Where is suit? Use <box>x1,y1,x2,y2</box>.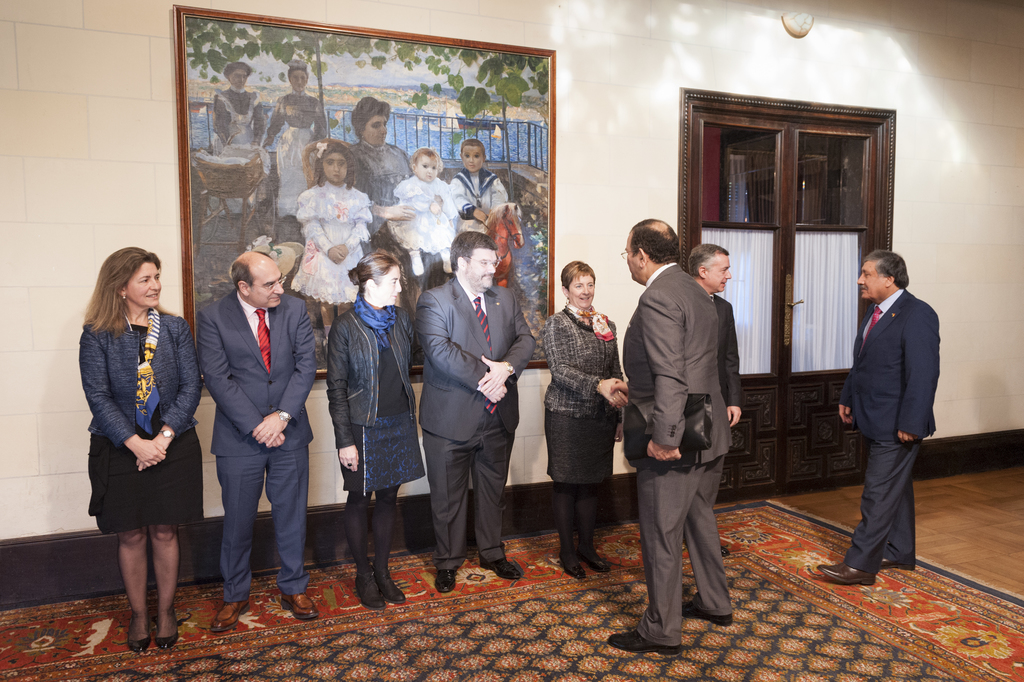
<box>414,267,538,578</box>.
